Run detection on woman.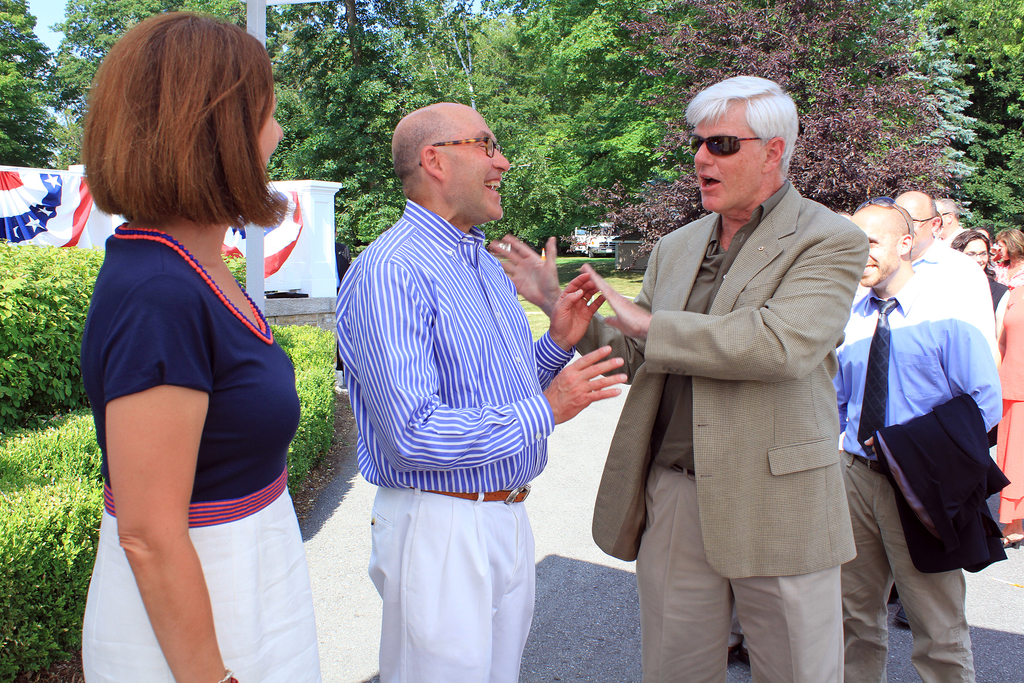
Result: [952, 229, 1009, 326].
